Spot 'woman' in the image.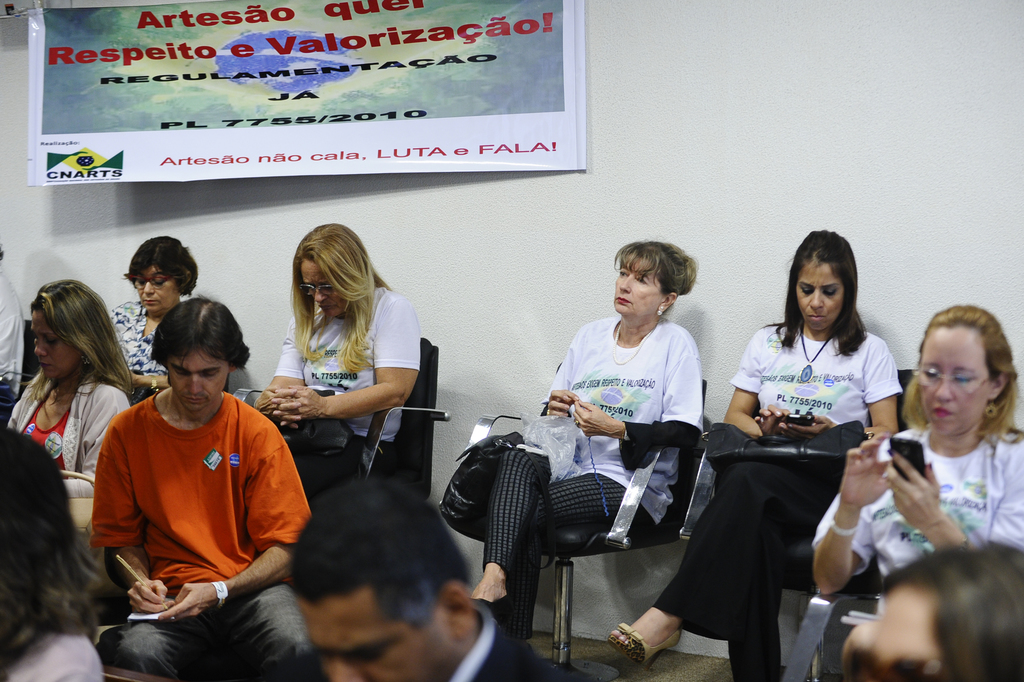
'woman' found at 108, 233, 197, 399.
